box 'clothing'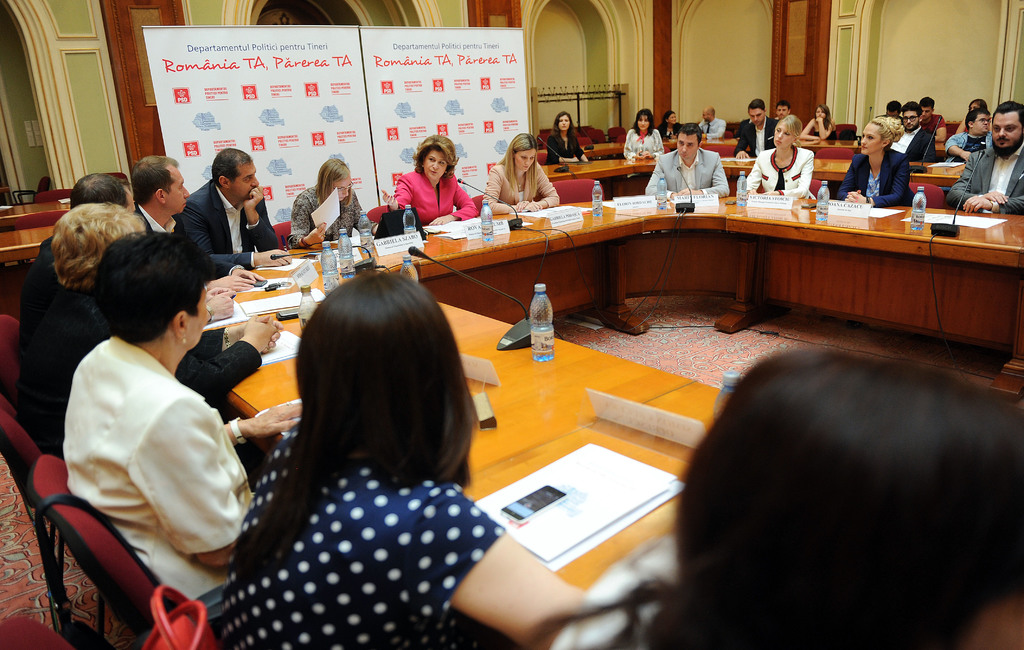
<box>644,147,729,193</box>
